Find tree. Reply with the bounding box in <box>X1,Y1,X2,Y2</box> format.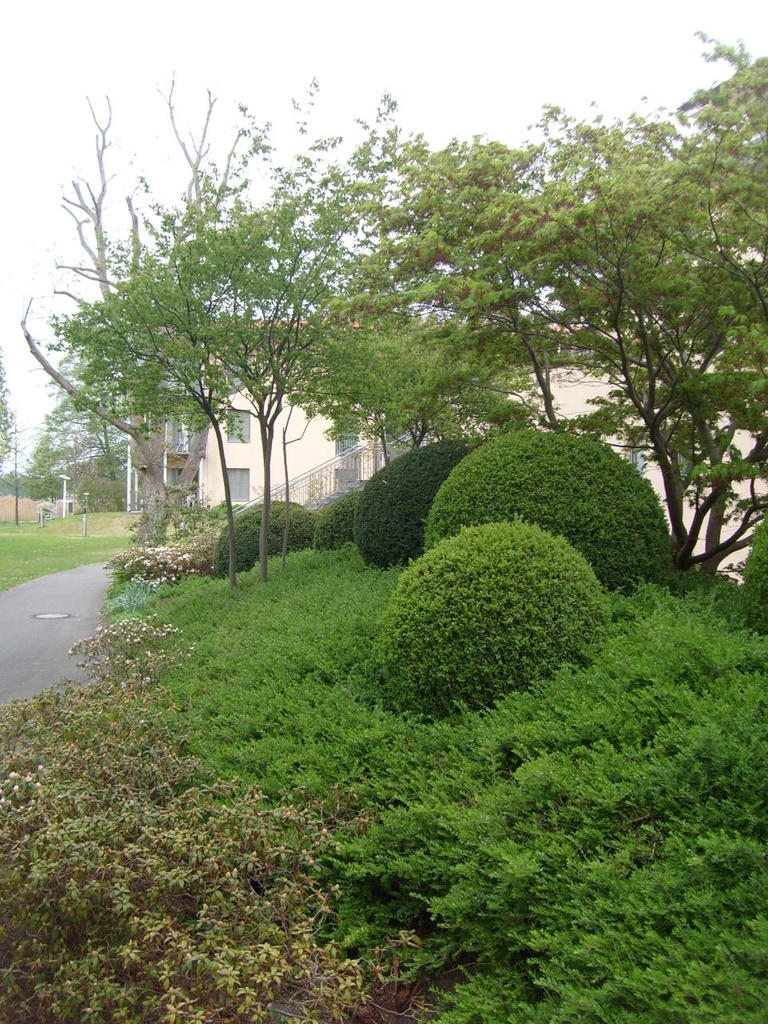
<box>310,125,601,440</box>.
